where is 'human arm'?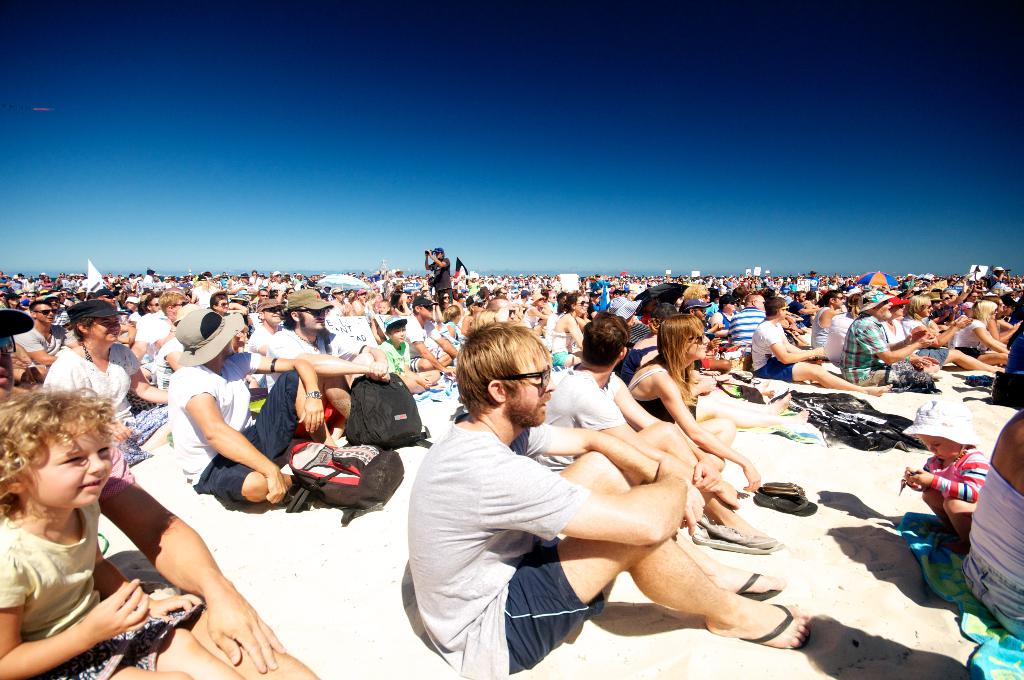
box=[266, 327, 391, 391].
